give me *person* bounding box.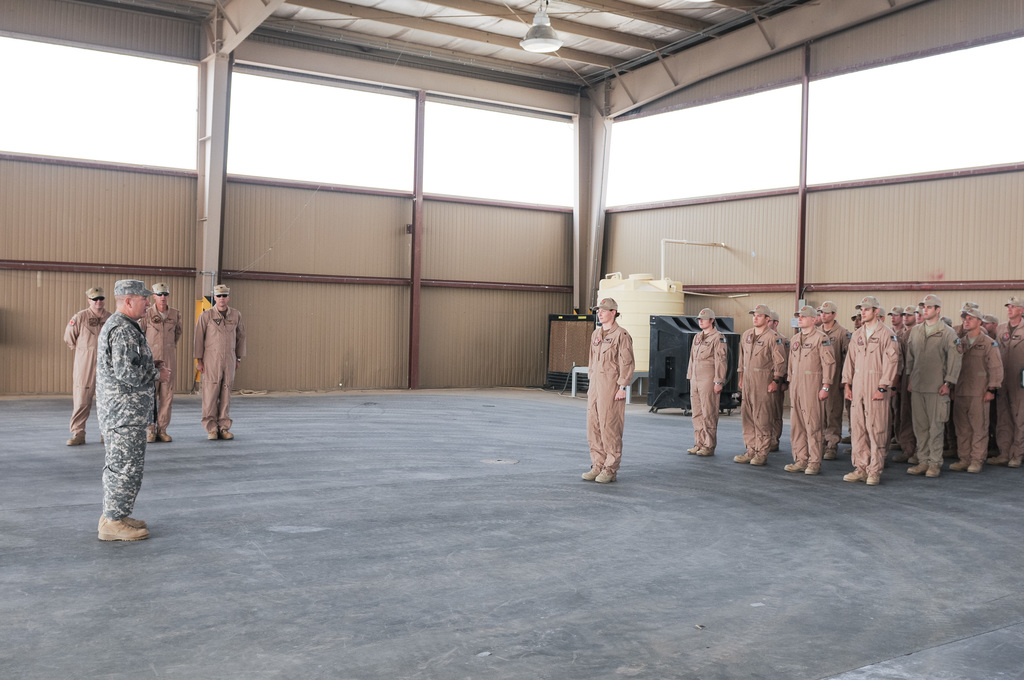
<region>63, 284, 115, 447</region>.
